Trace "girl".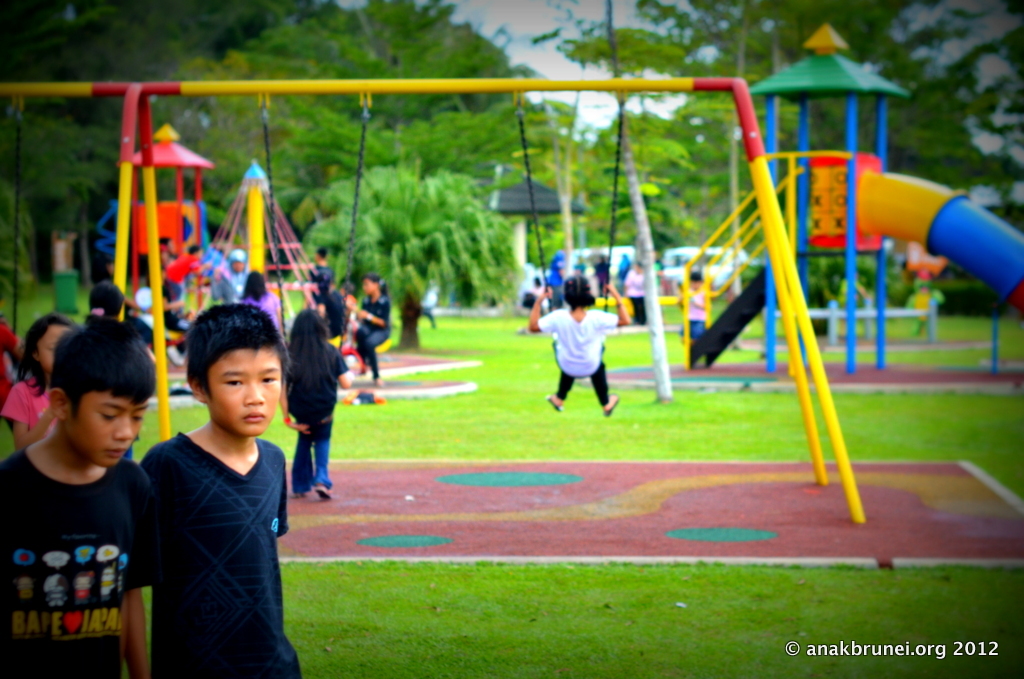
Traced to x1=527 y1=281 x2=630 y2=416.
